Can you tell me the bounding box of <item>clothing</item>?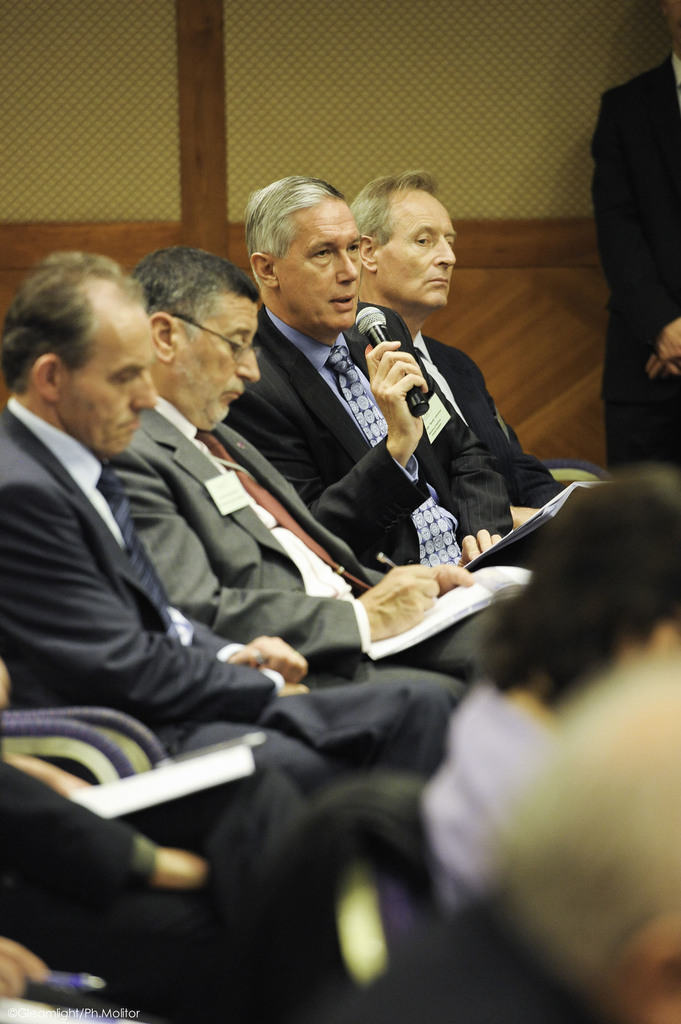
detection(408, 326, 581, 508).
